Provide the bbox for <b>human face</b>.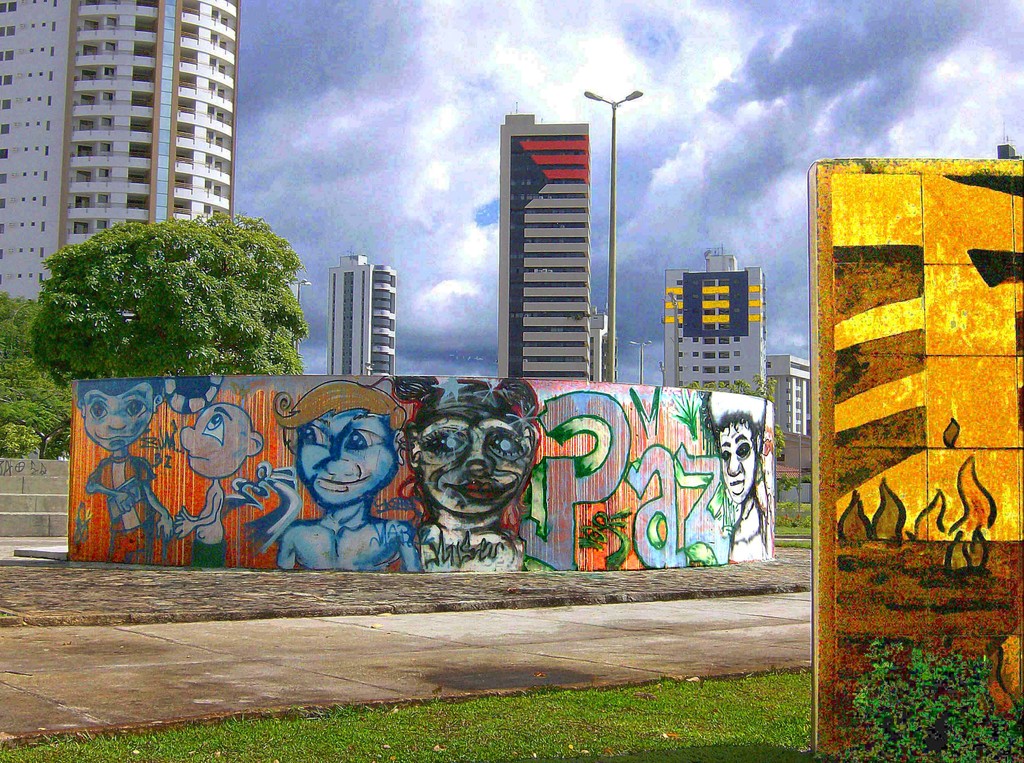
select_region(412, 413, 529, 513).
